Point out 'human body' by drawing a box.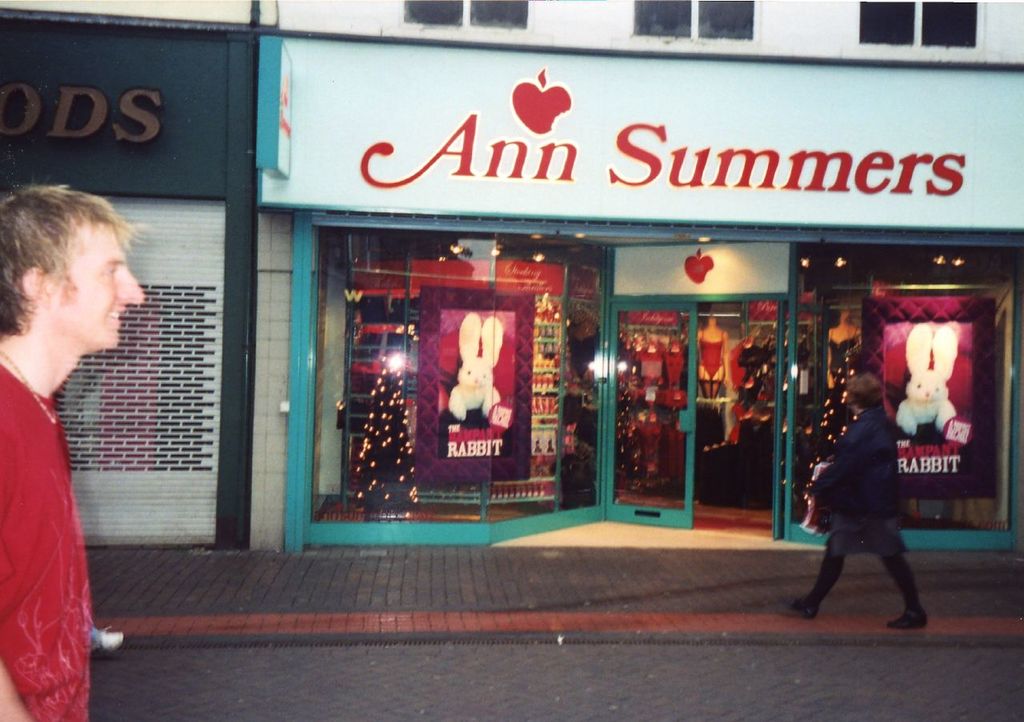
l=800, t=408, r=933, b=635.
